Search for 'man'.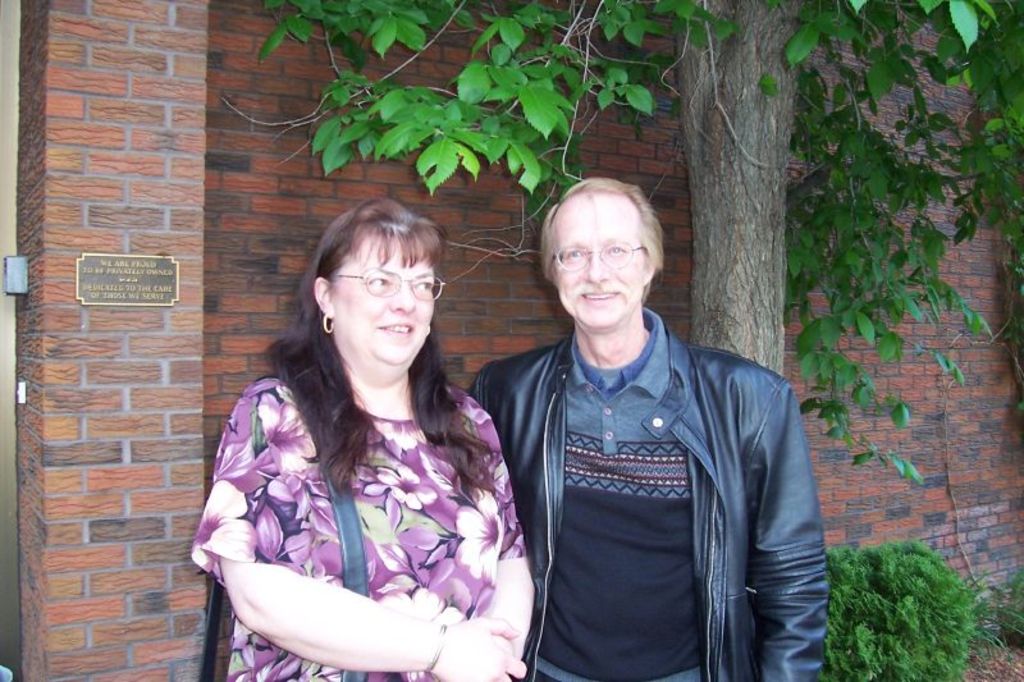
Found at x1=481 y1=175 x2=826 y2=678.
